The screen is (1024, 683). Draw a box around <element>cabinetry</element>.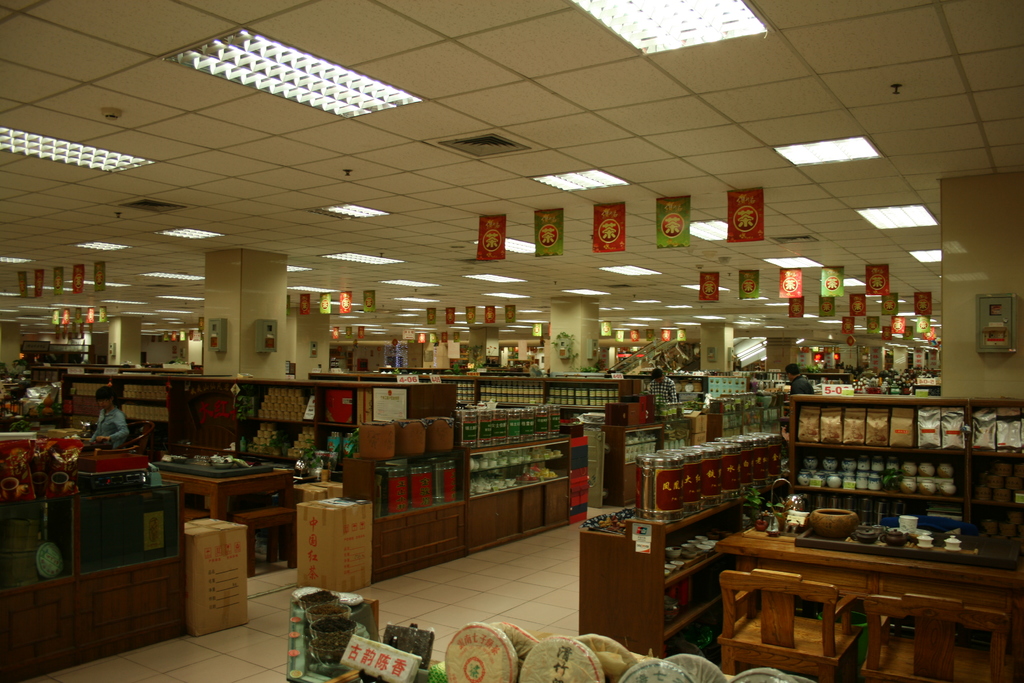
(339,450,578,587).
